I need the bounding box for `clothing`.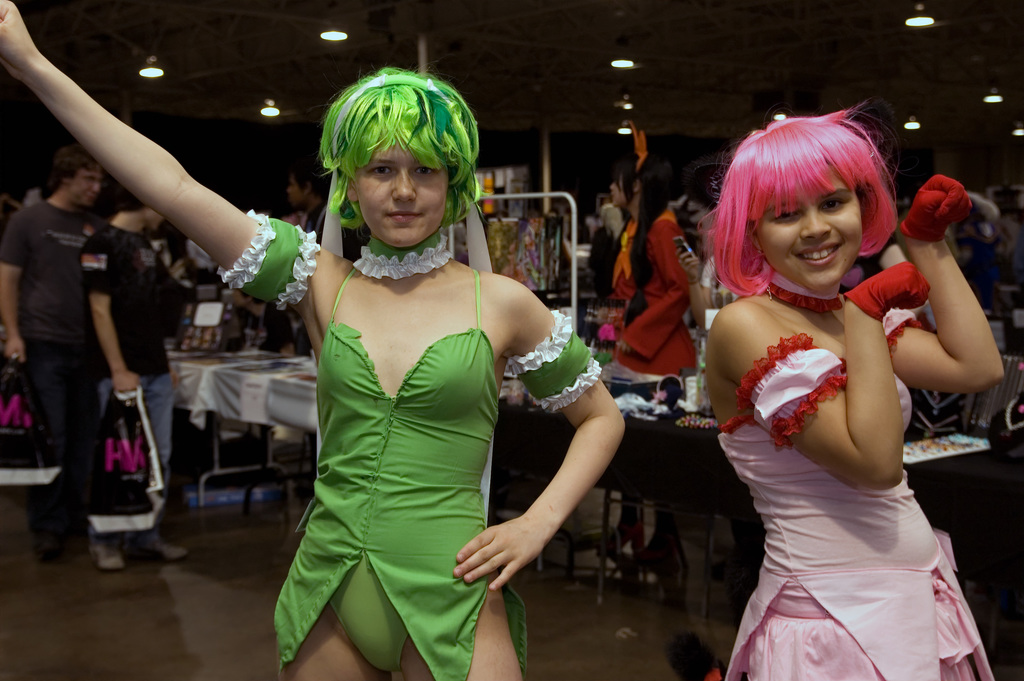
Here it is: 207/225/596/680.
